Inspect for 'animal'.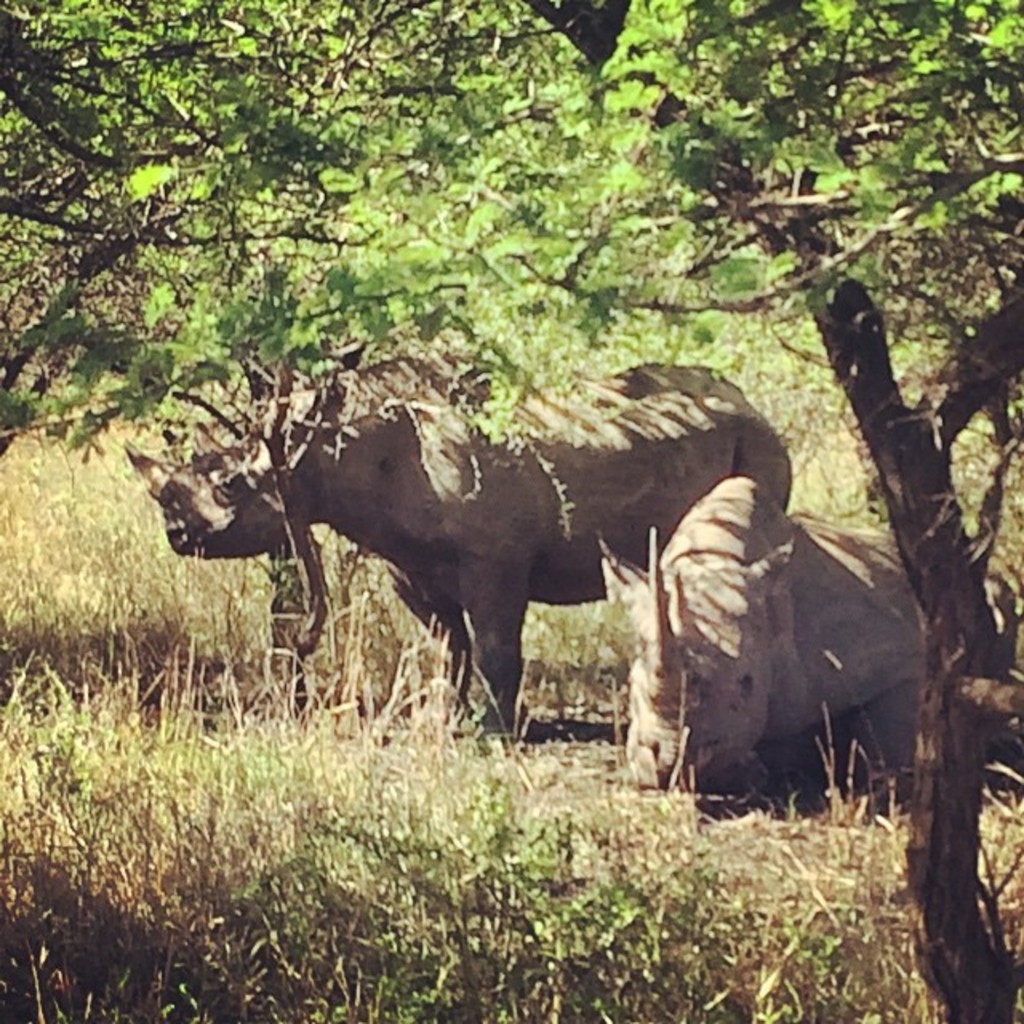
Inspection: {"left": 595, "top": 475, "right": 1021, "bottom": 802}.
